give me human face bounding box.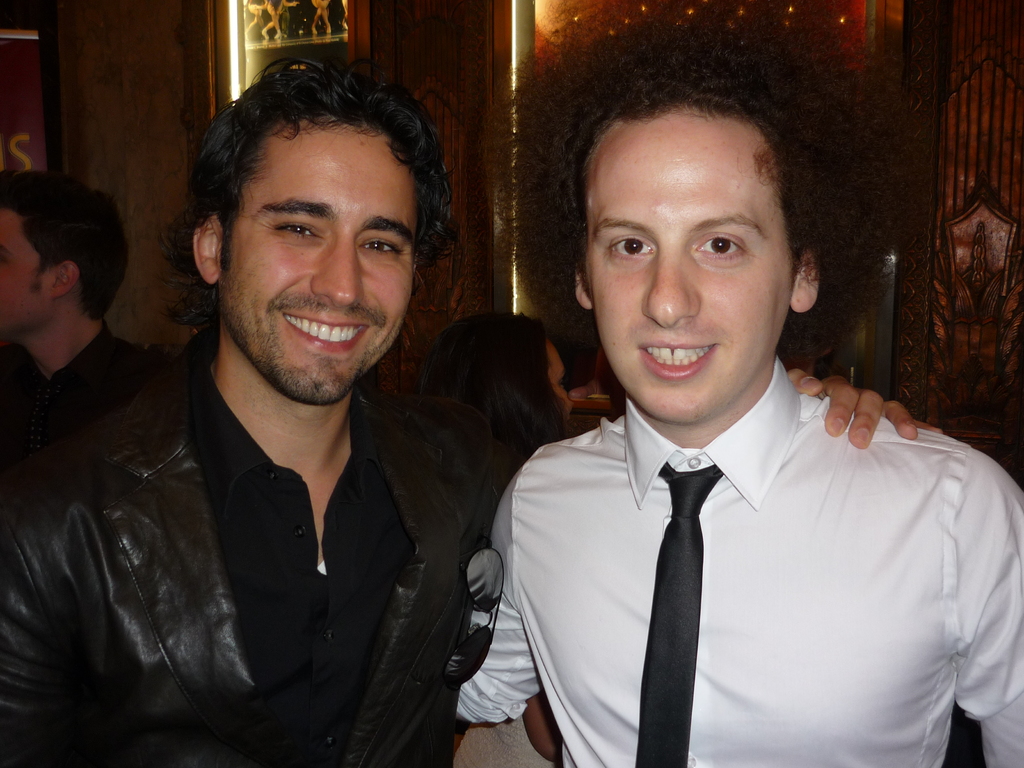
<region>225, 134, 415, 401</region>.
